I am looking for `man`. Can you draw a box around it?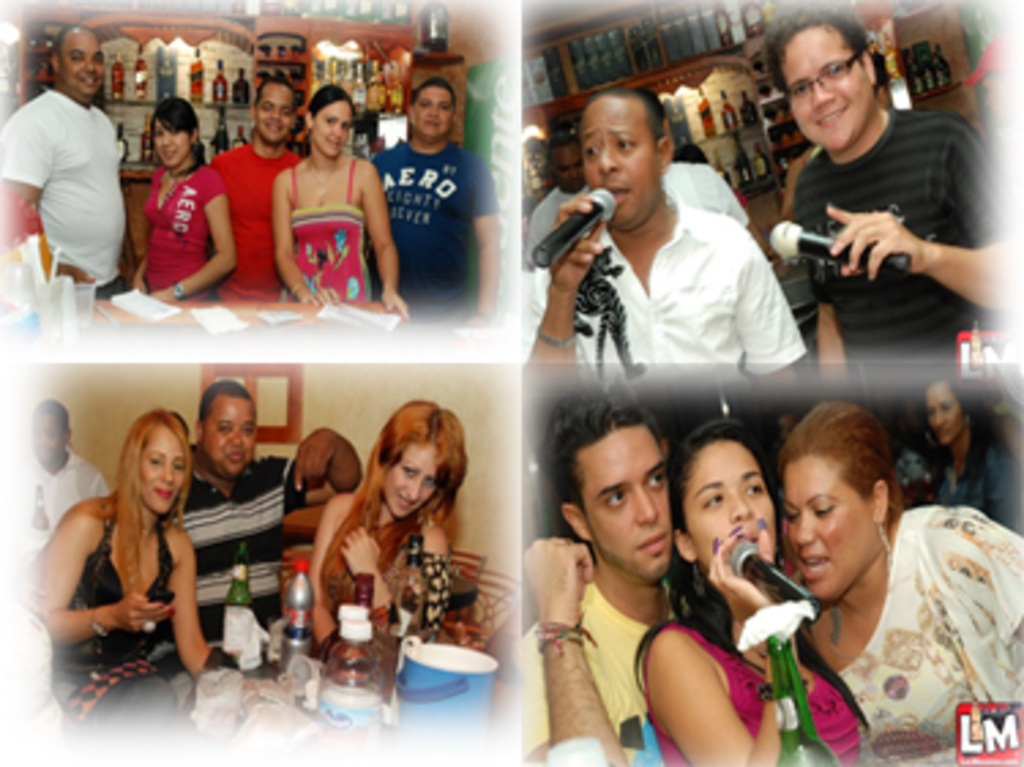
Sure, the bounding box is <region>492, 388, 702, 764</region>.
